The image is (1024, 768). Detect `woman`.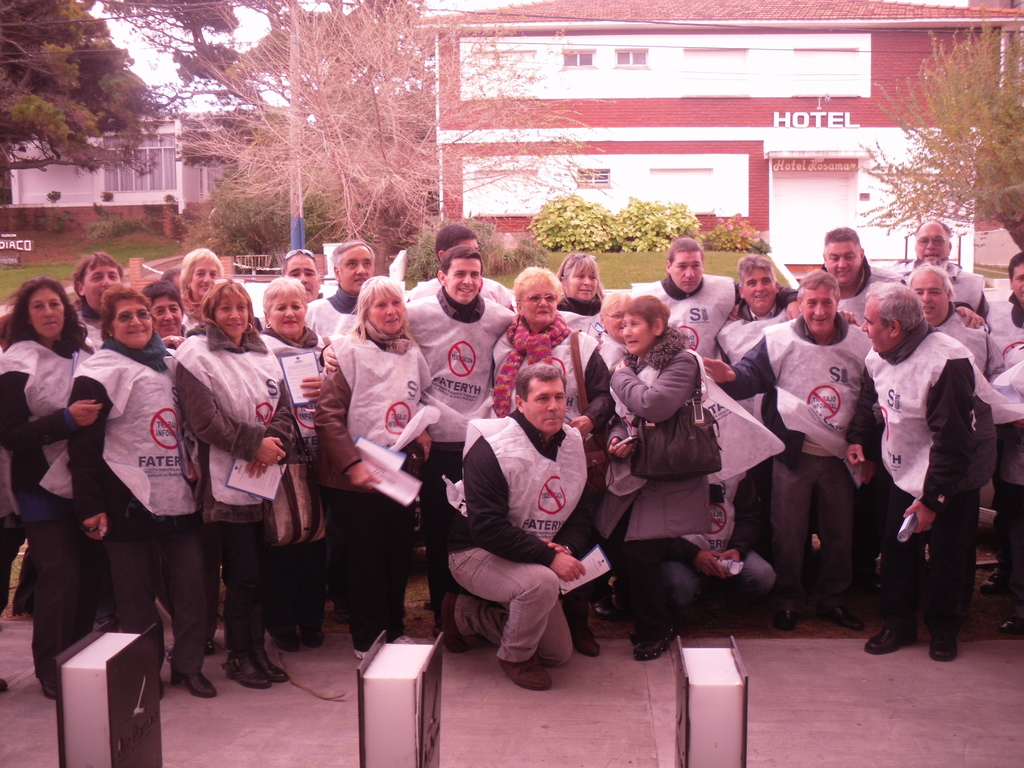
Detection: {"x1": 0, "y1": 279, "x2": 107, "y2": 701}.
